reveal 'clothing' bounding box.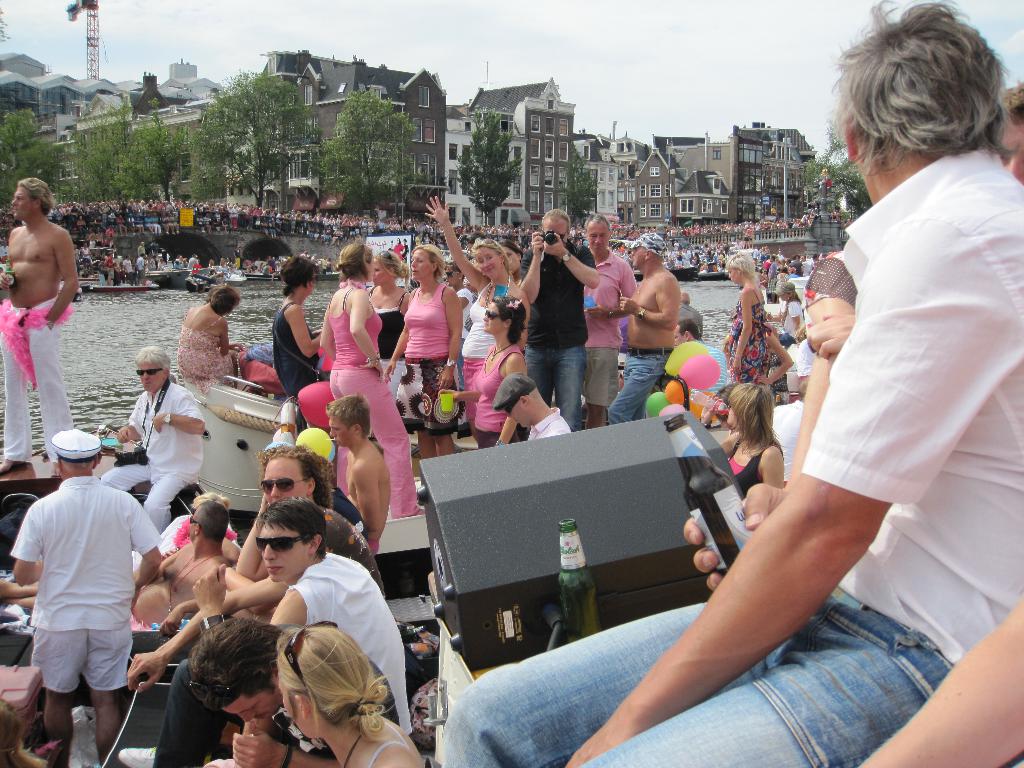
Revealed: 429 577 947 767.
